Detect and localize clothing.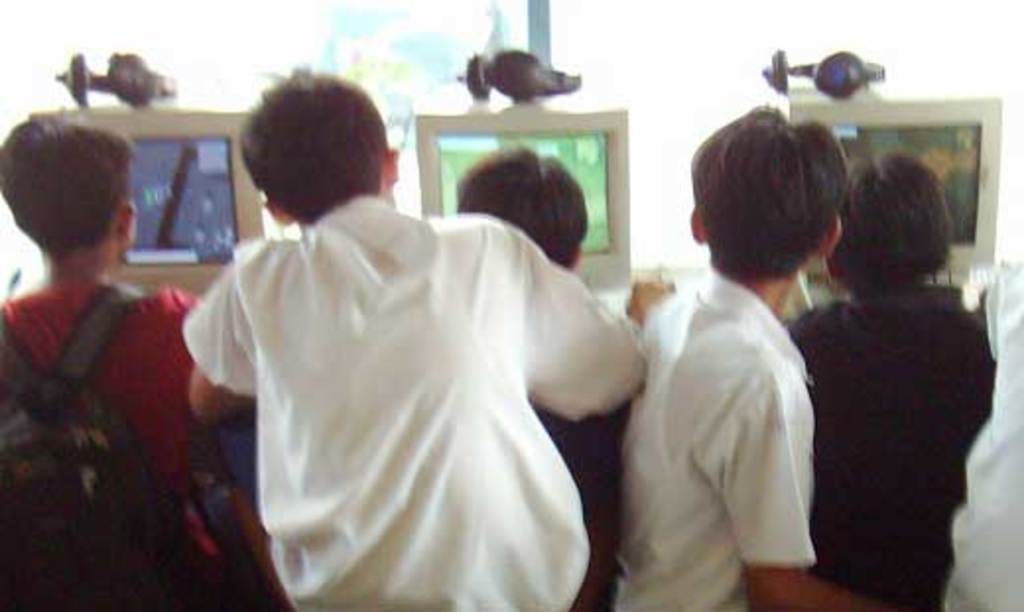
Localized at [x1=215, y1=201, x2=646, y2=610].
